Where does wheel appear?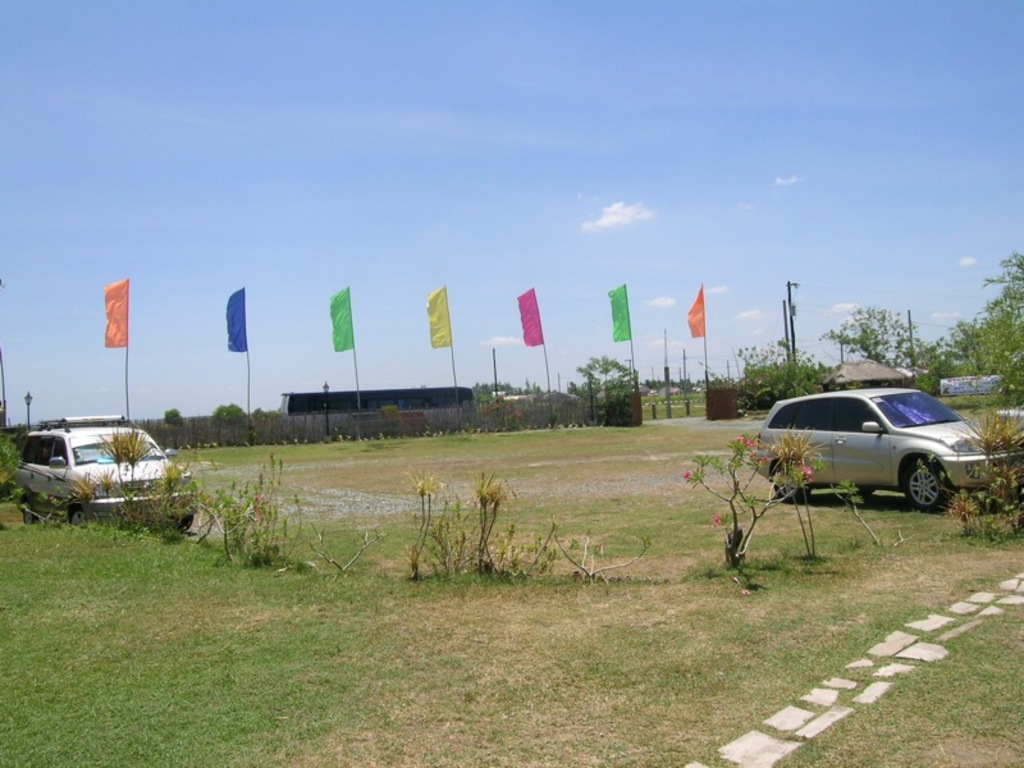
Appears at 769/462/808/504.
